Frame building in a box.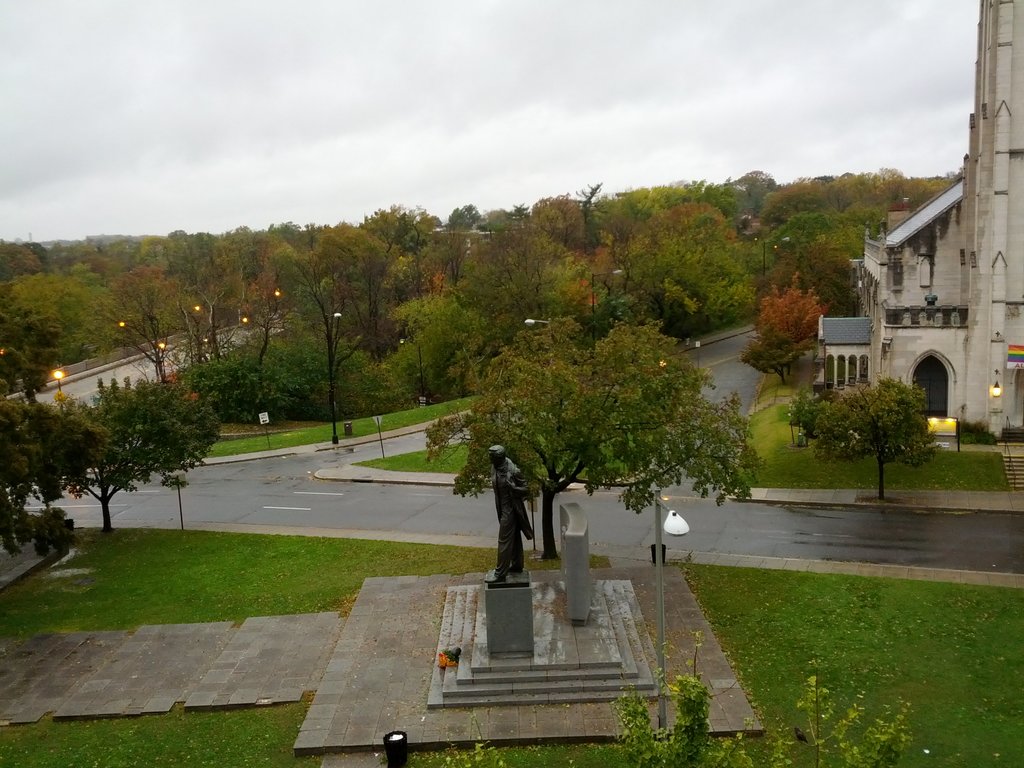
<bbox>813, 0, 1023, 444</bbox>.
